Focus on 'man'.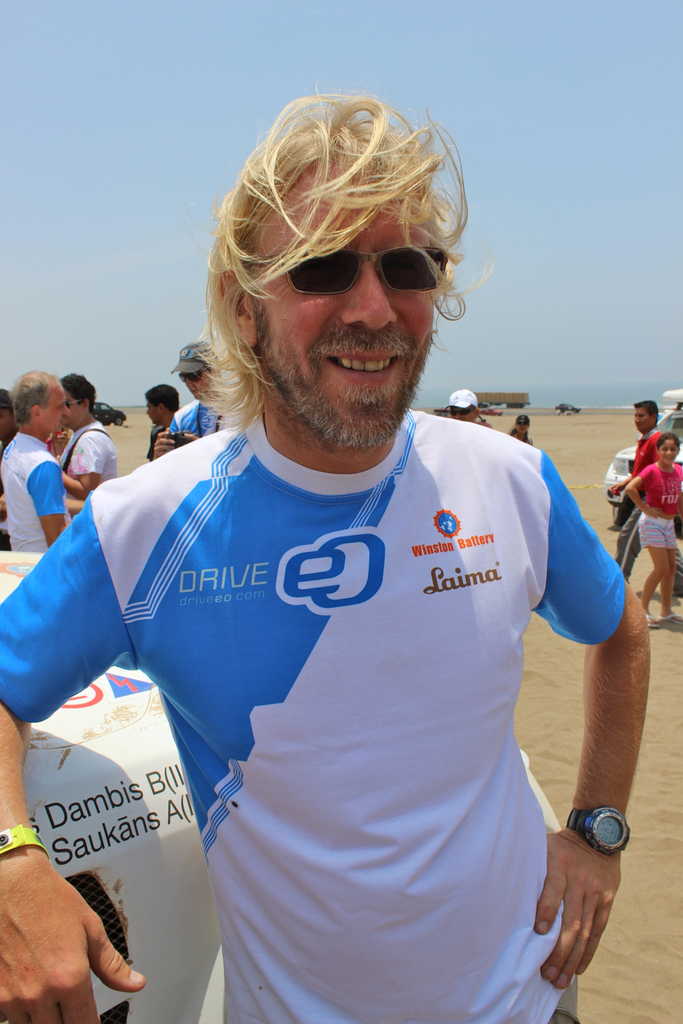
Focused at rect(614, 404, 682, 605).
